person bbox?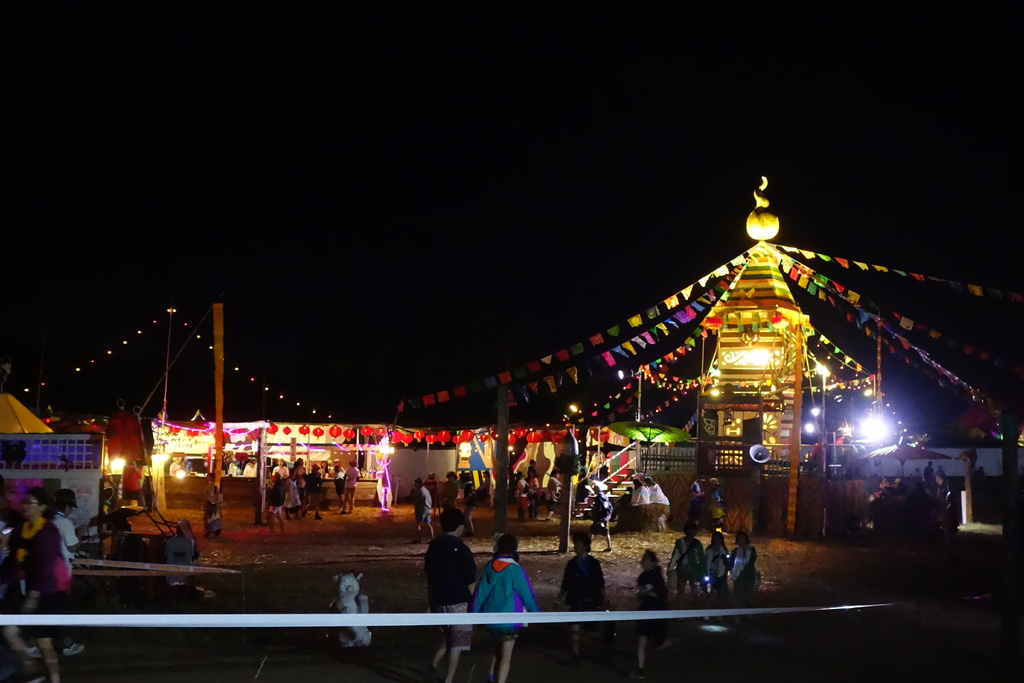
crop(552, 531, 605, 661)
